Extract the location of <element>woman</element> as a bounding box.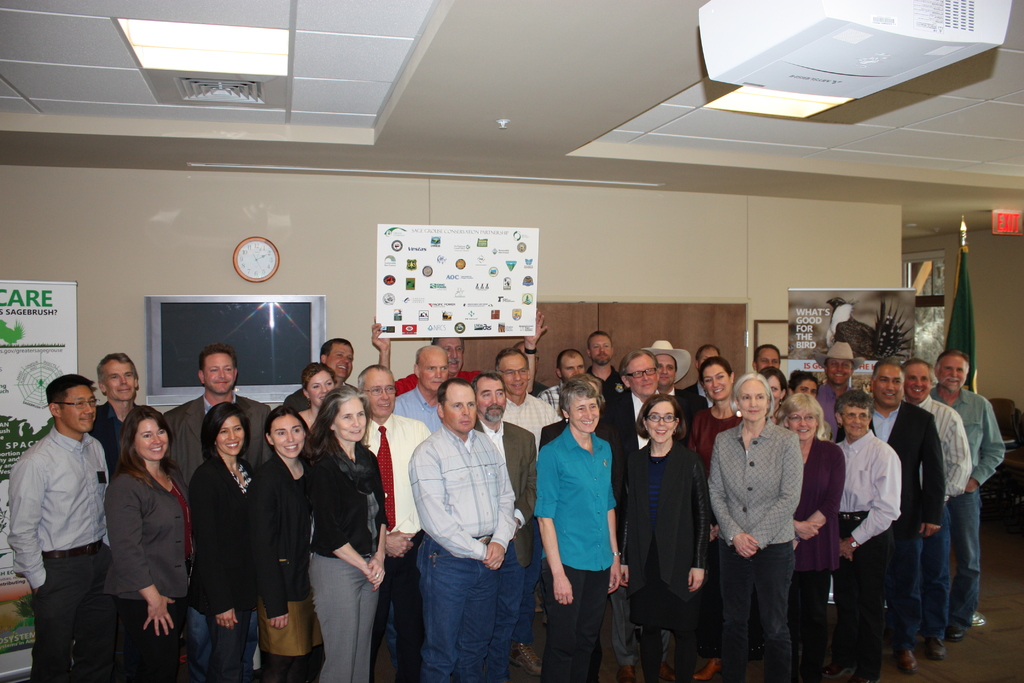
bbox=[771, 392, 844, 682].
